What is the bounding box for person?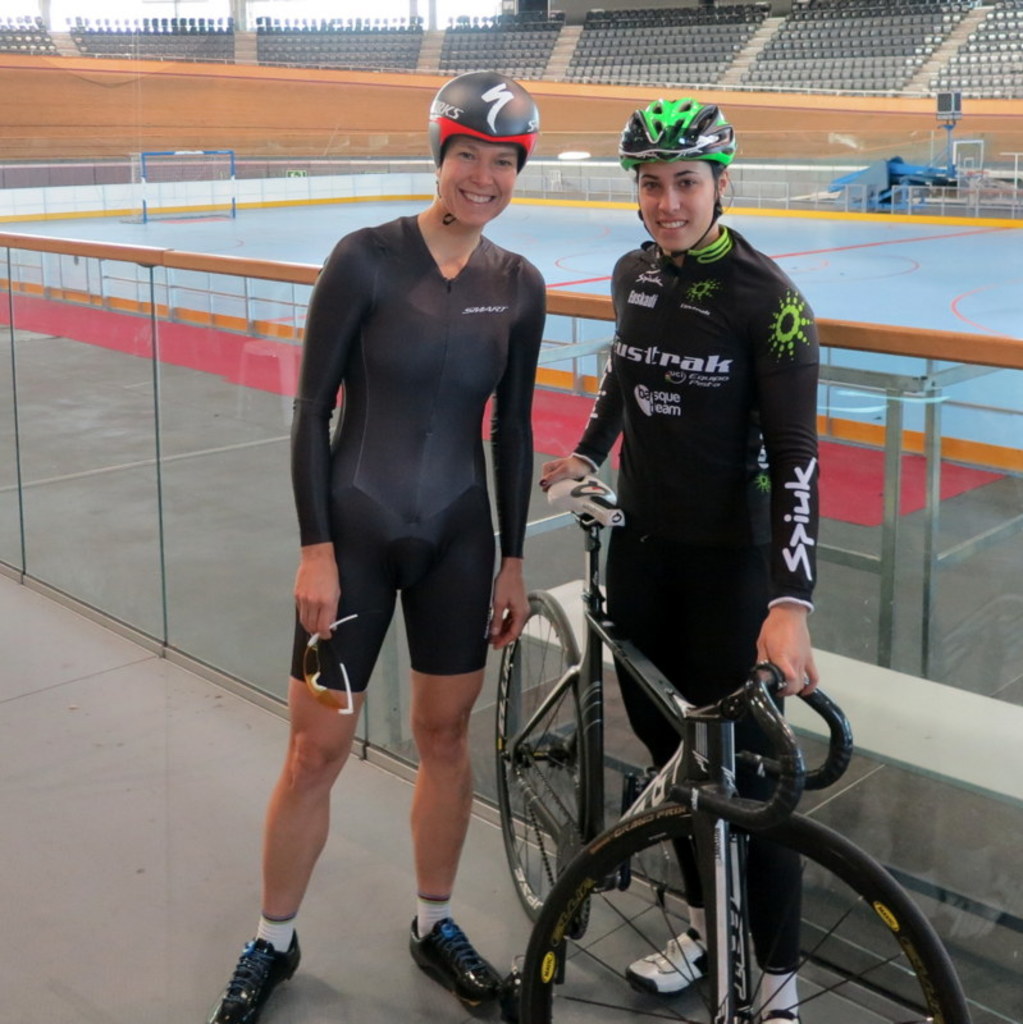
Rect(207, 74, 554, 1023).
